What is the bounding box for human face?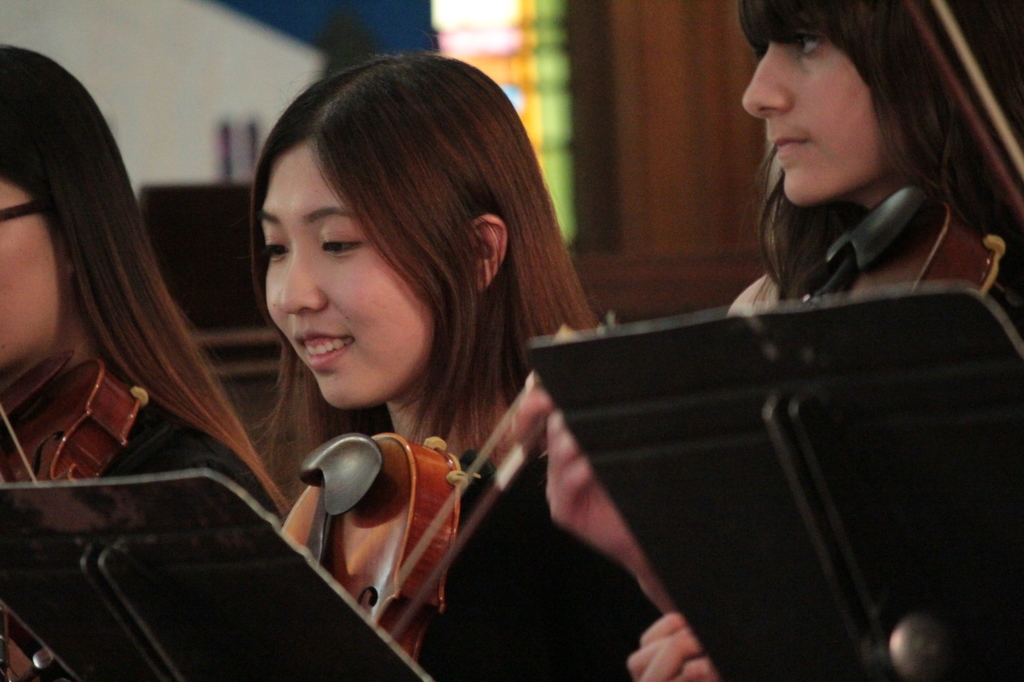
crop(261, 146, 434, 412).
